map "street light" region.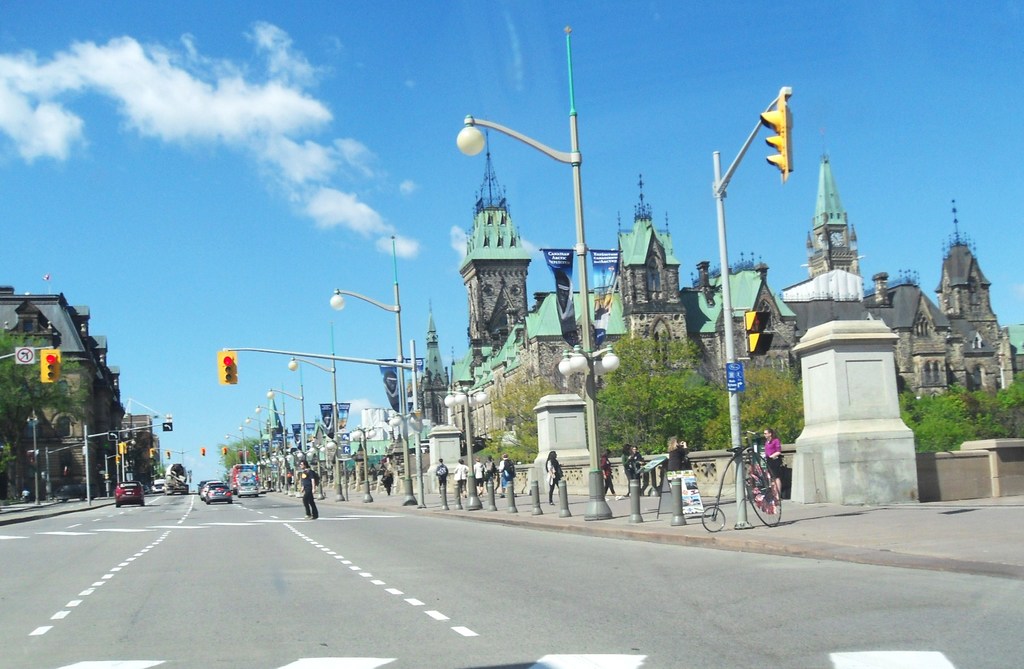
Mapped to [x1=346, y1=421, x2=379, y2=501].
